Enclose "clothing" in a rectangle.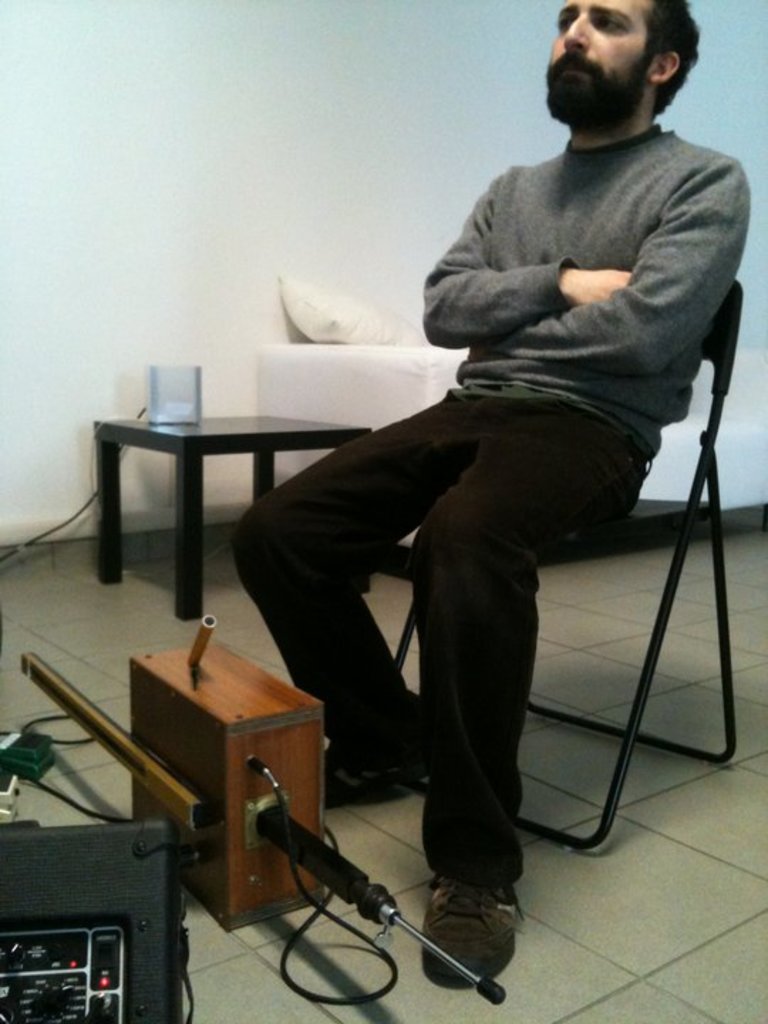
{"x1": 223, "y1": 122, "x2": 758, "y2": 903}.
